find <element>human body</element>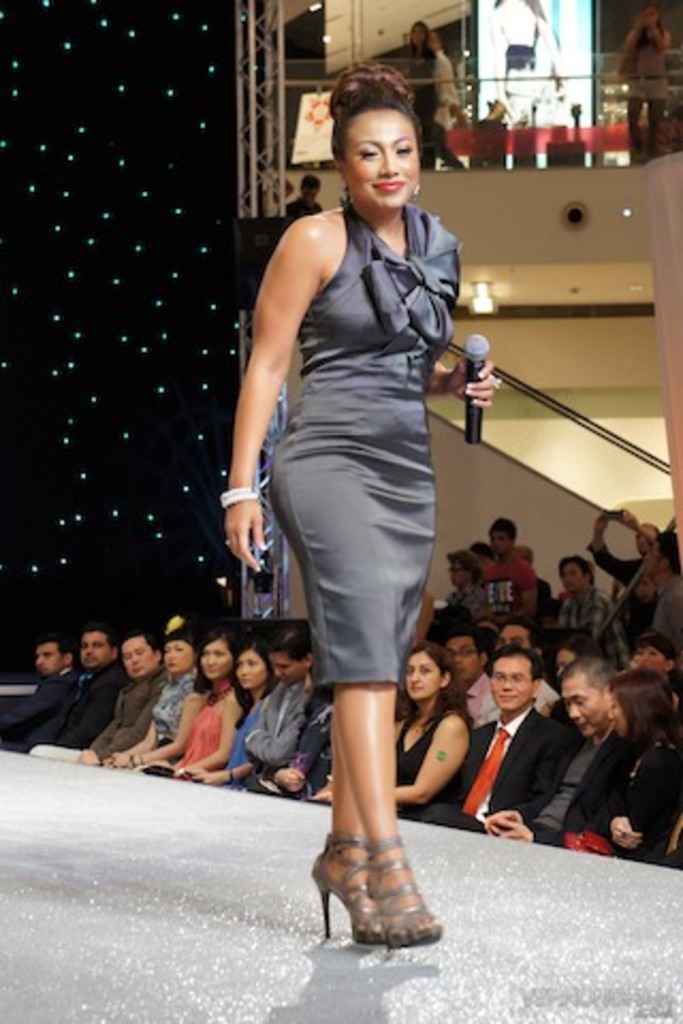
bbox(482, 663, 613, 830)
